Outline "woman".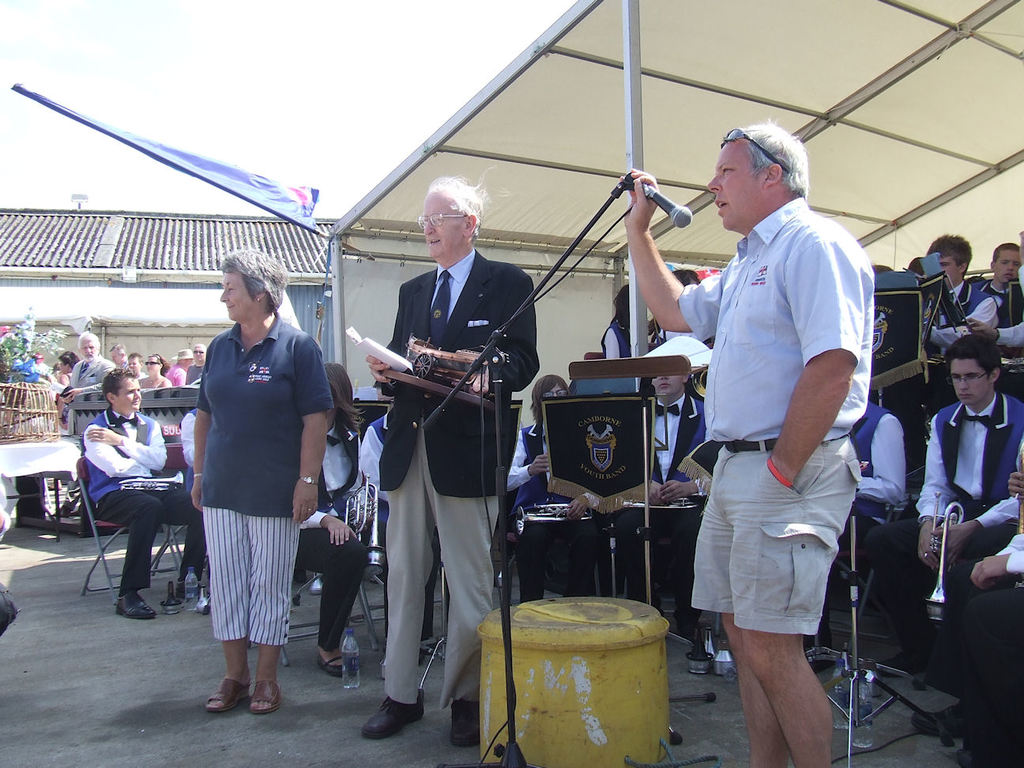
Outline: [left=292, top=361, right=382, bottom=681].
